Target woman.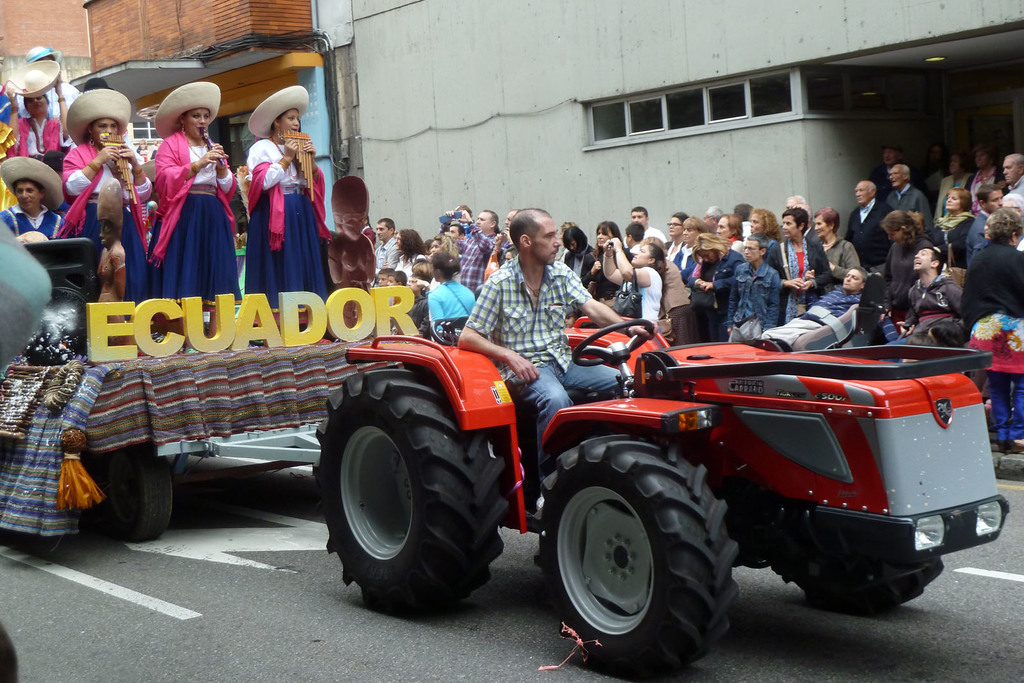
Target region: [960,207,1023,456].
